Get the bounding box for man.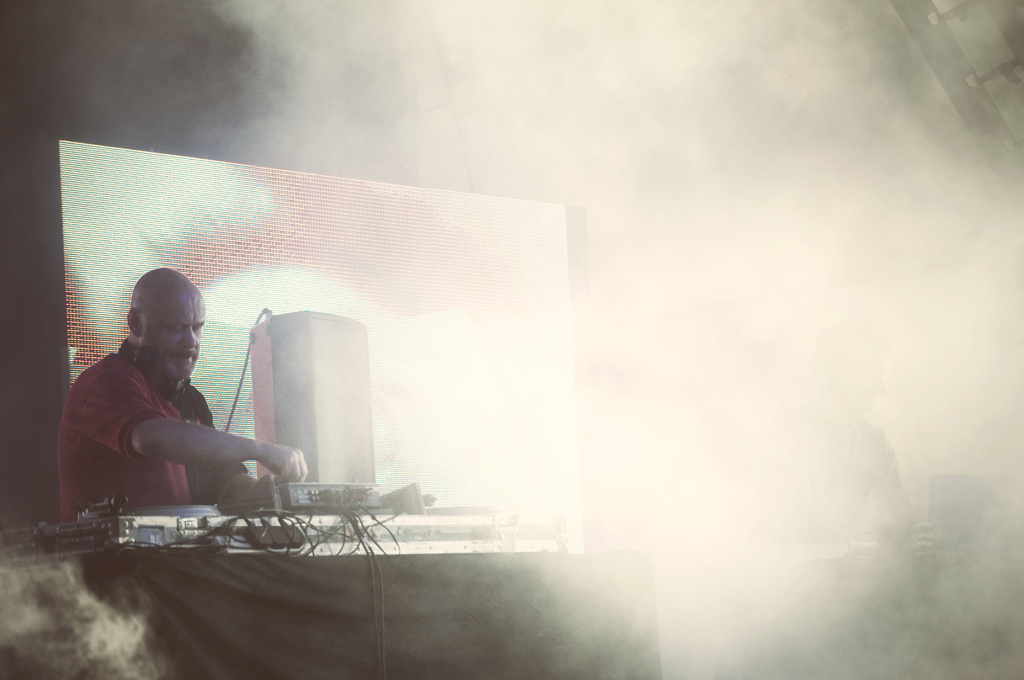
{"x1": 61, "y1": 267, "x2": 300, "y2": 553}.
